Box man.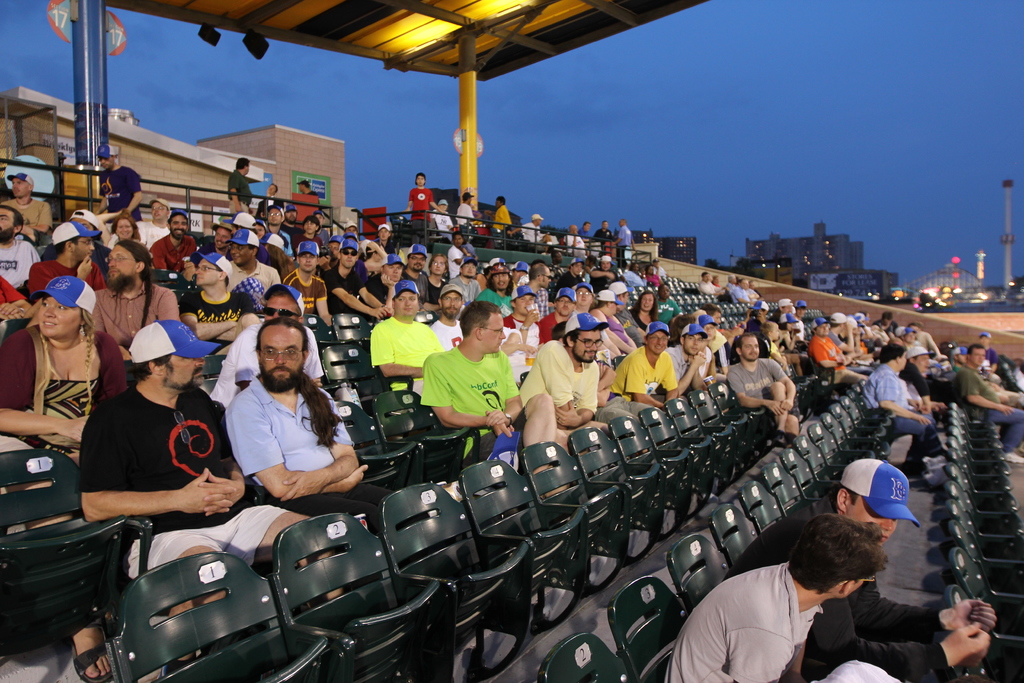
bbox=(75, 318, 345, 668).
